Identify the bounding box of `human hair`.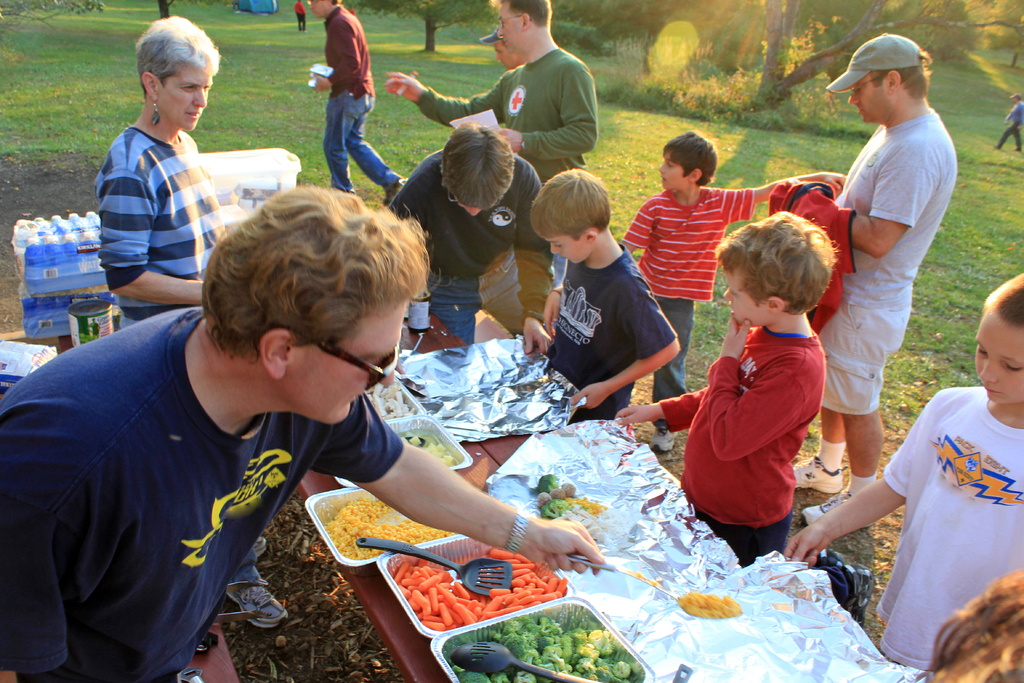
crop(867, 54, 932, 98).
